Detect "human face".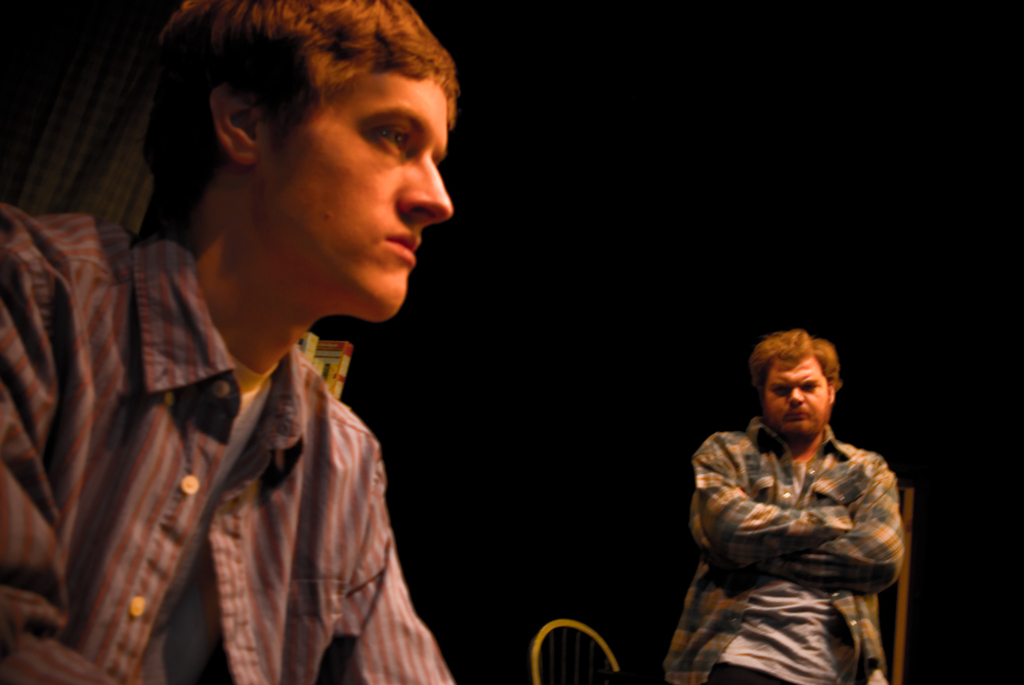
Detected at x1=769 y1=359 x2=828 y2=432.
